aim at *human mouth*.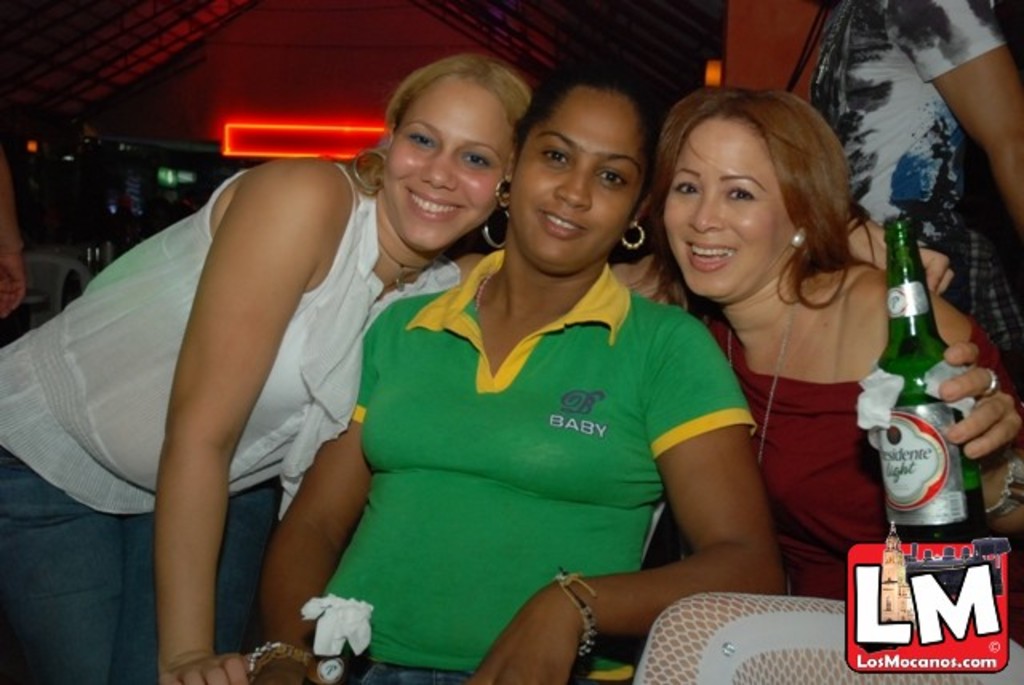
Aimed at 686/238/738/269.
